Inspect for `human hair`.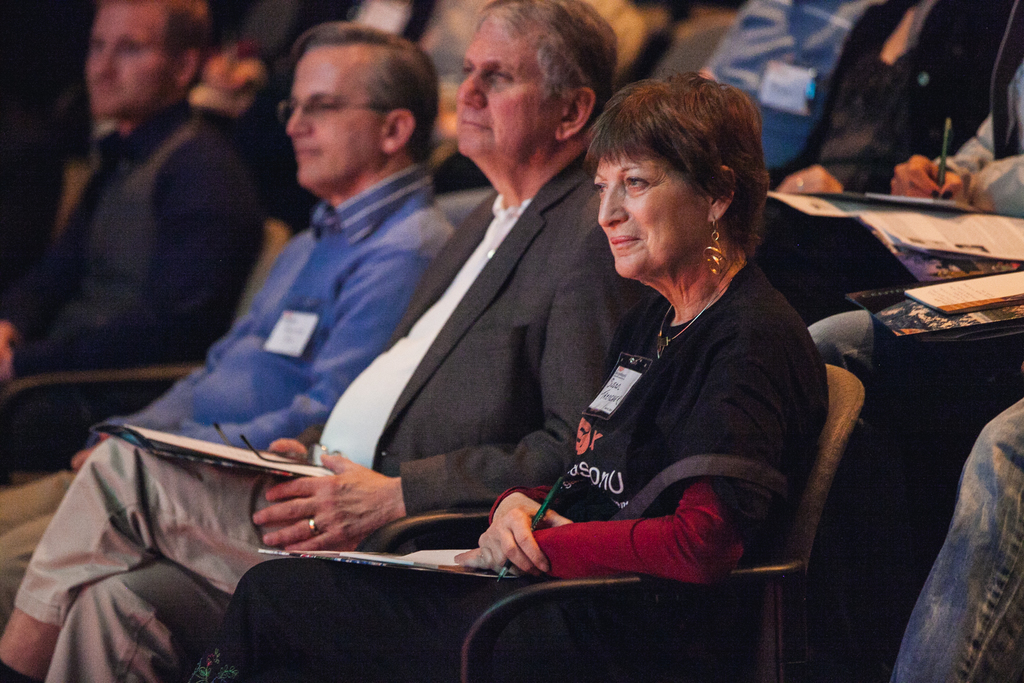
Inspection: (471,0,616,131).
